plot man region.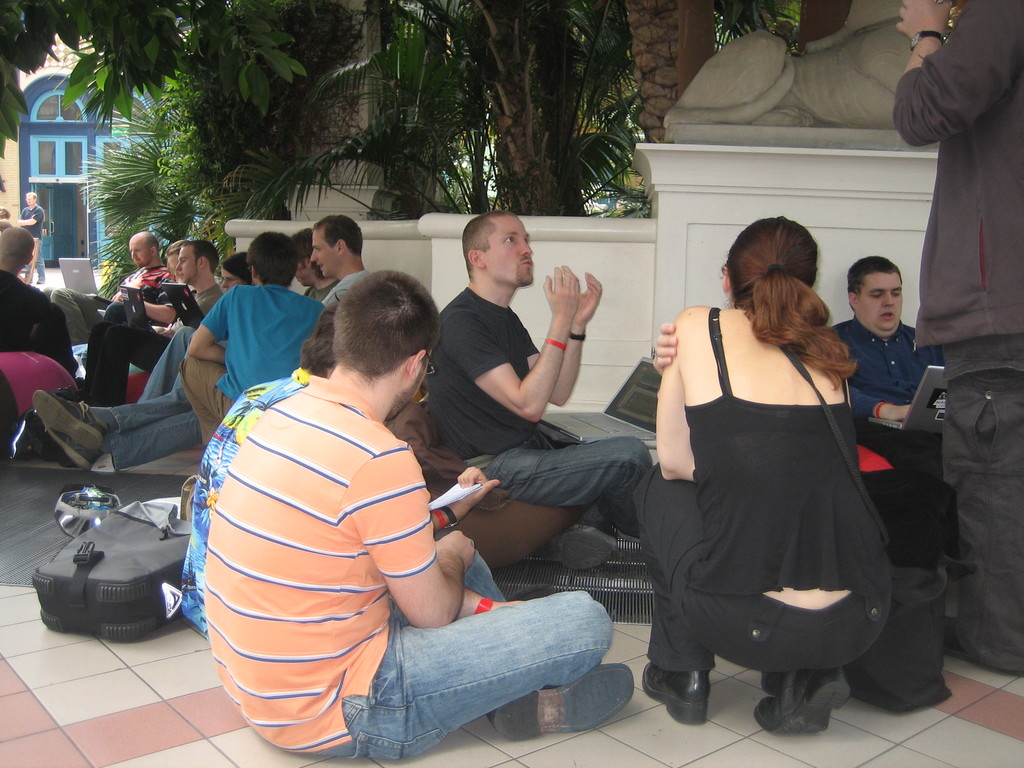
Plotted at [884,0,1023,673].
